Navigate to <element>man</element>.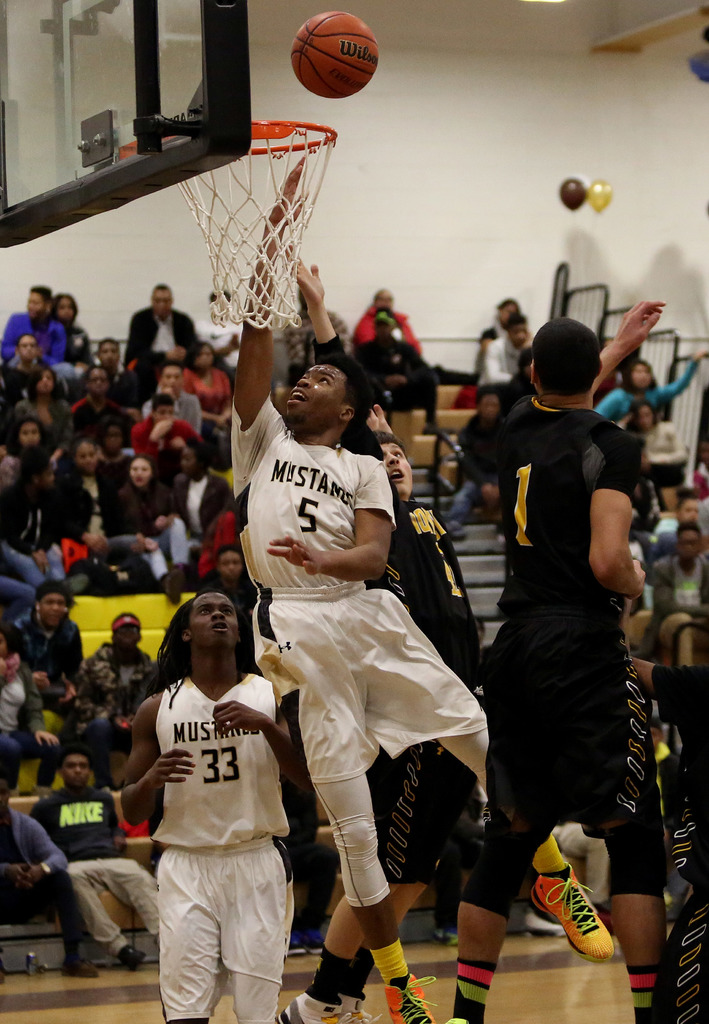
Navigation target: left=125, top=276, right=197, bottom=364.
